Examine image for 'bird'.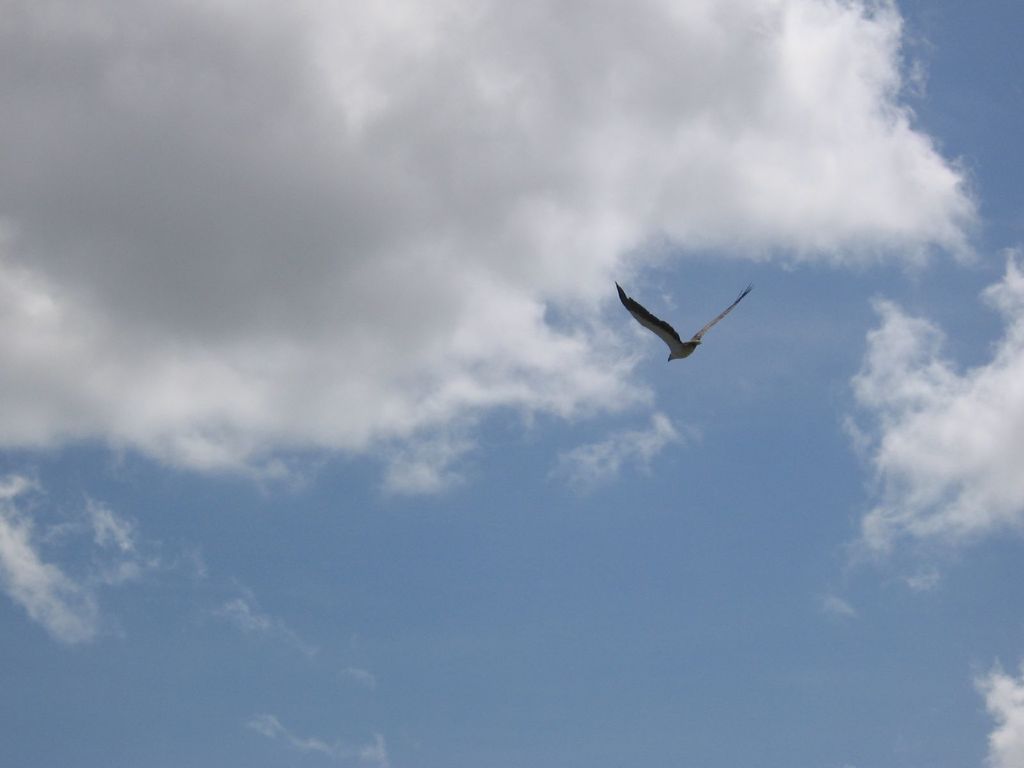
Examination result: (x1=614, y1=276, x2=749, y2=379).
